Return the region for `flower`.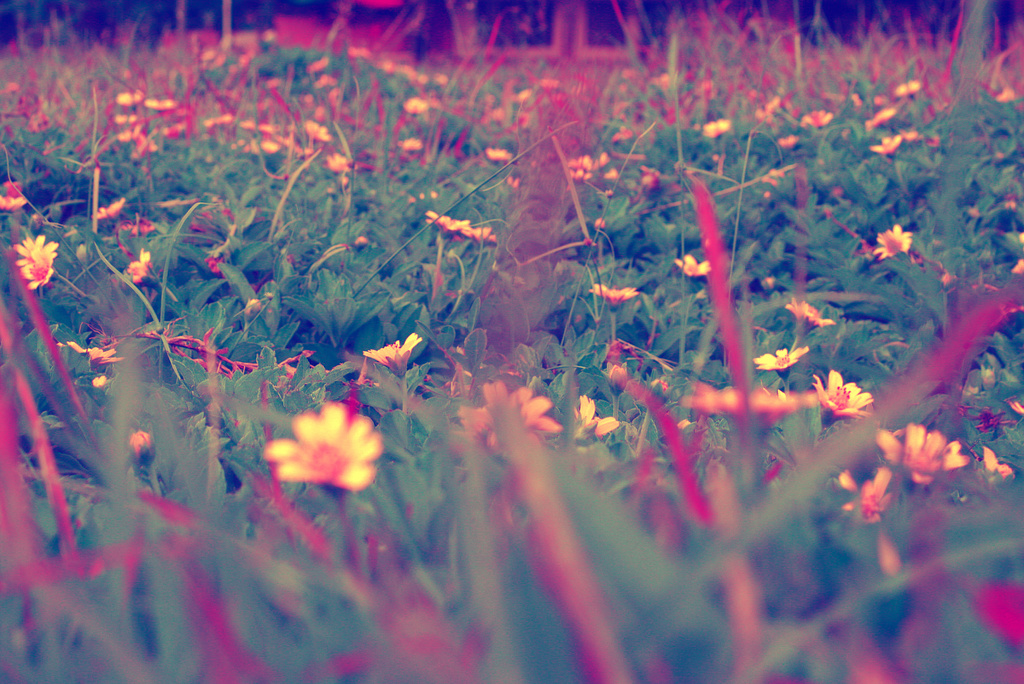
crop(674, 257, 714, 271).
